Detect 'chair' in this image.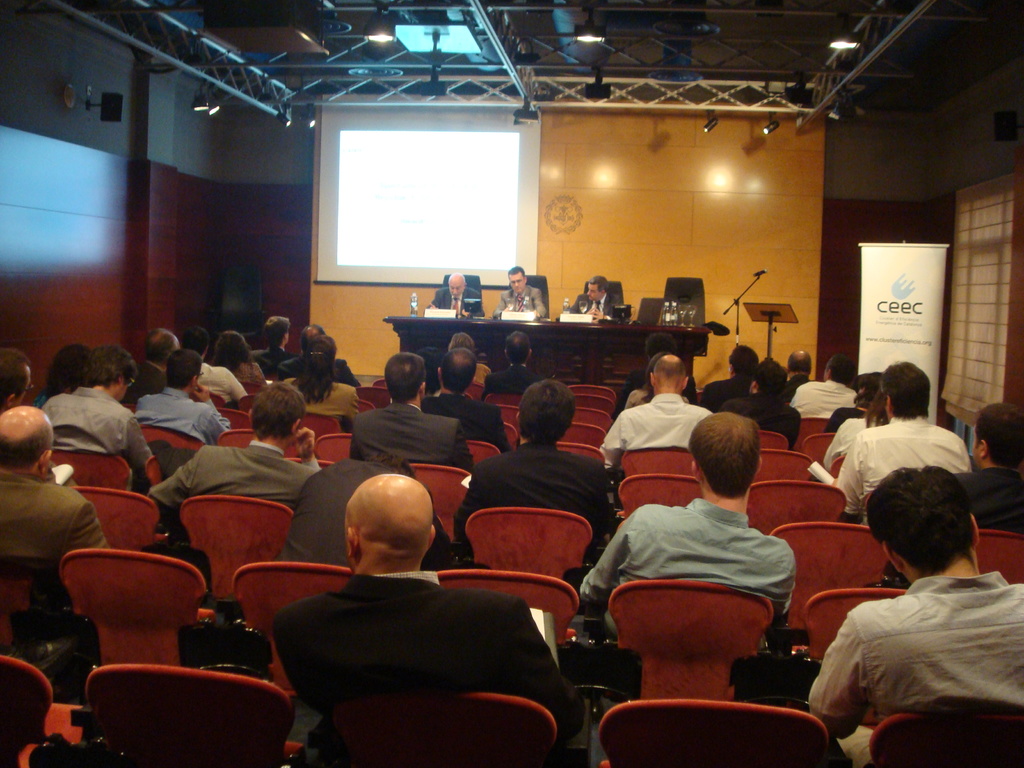
Detection: pyautogui.locateOnScreen(556, 439, 605, 463).
